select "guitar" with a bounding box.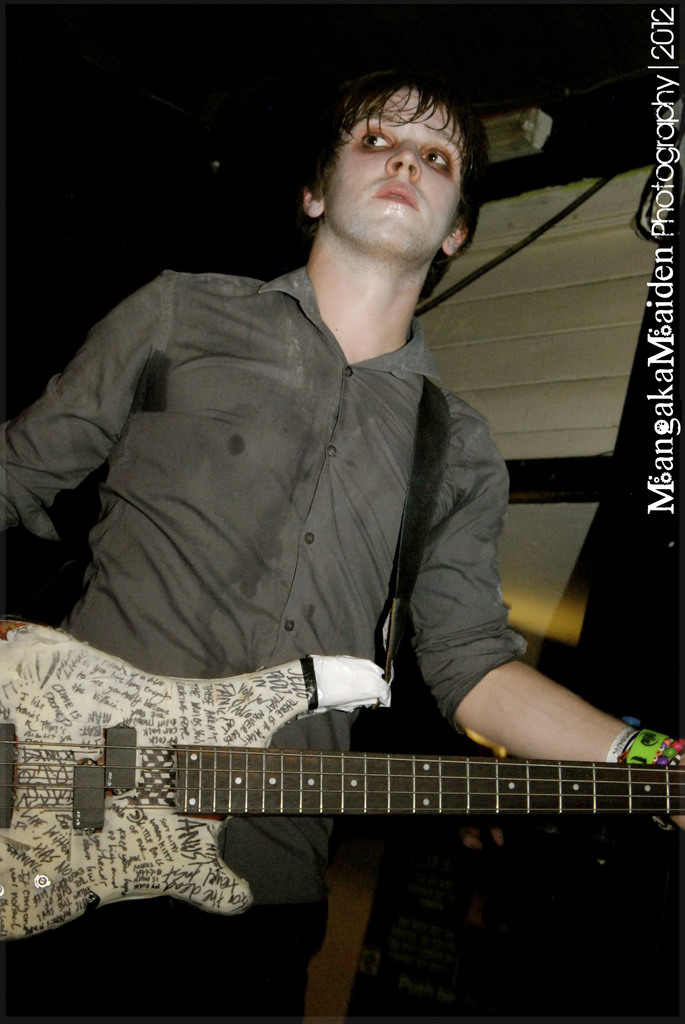
(0,620,684,954).
